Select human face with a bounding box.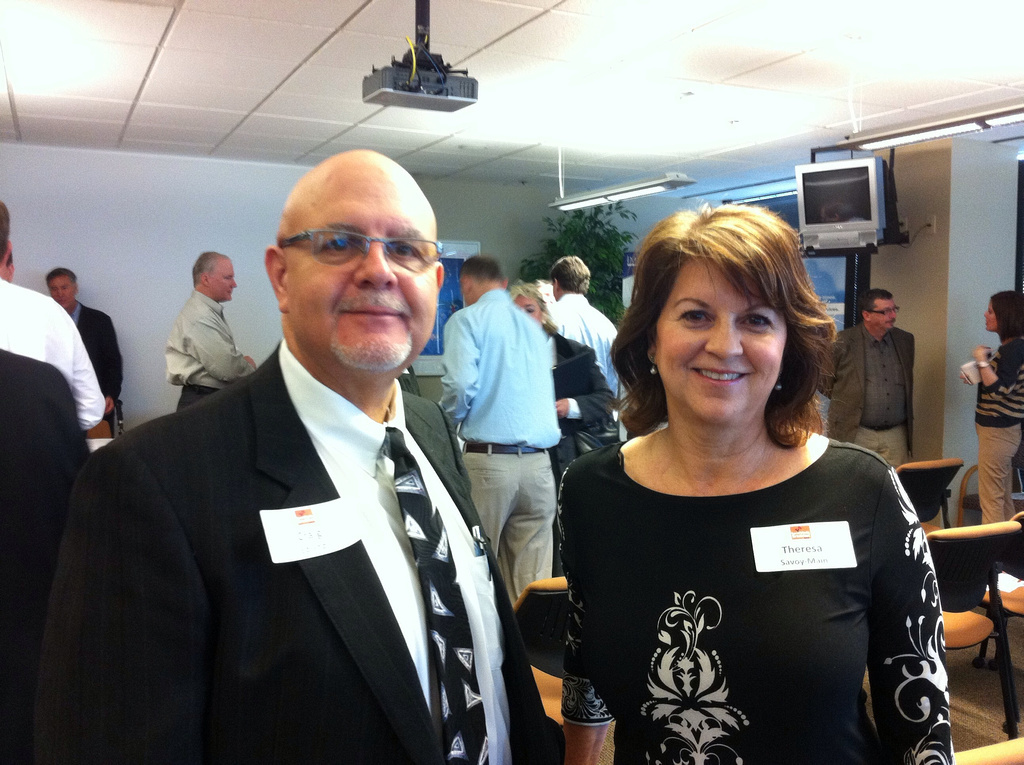
{"x1": 982, "y1": 301, "x2": 998, "y2": 334}.
